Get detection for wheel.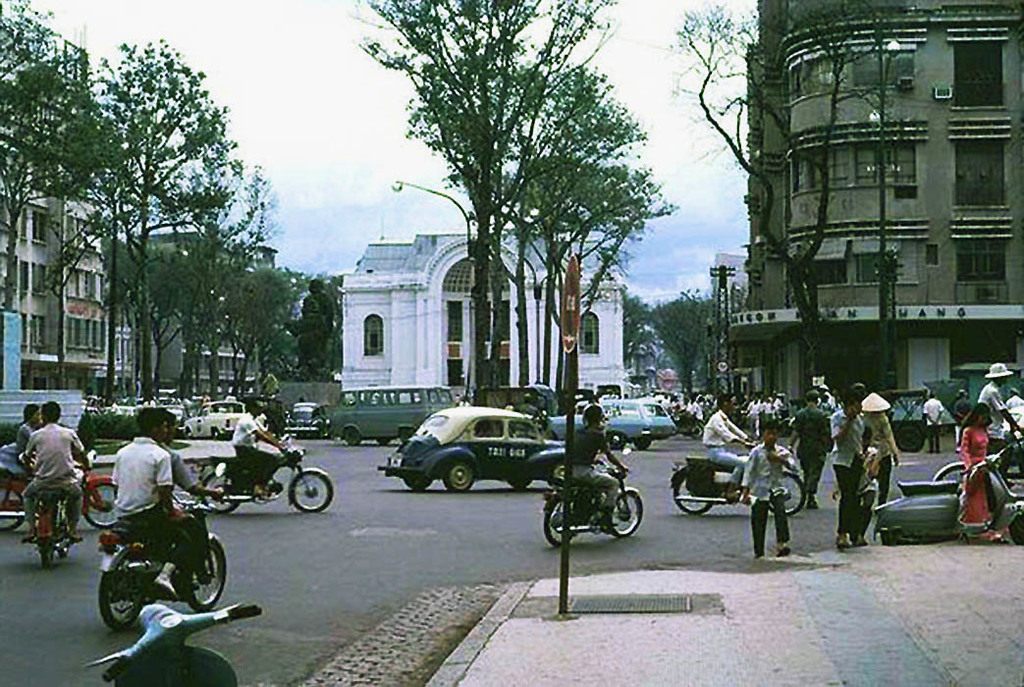
Detection: 767 470 808 515.
